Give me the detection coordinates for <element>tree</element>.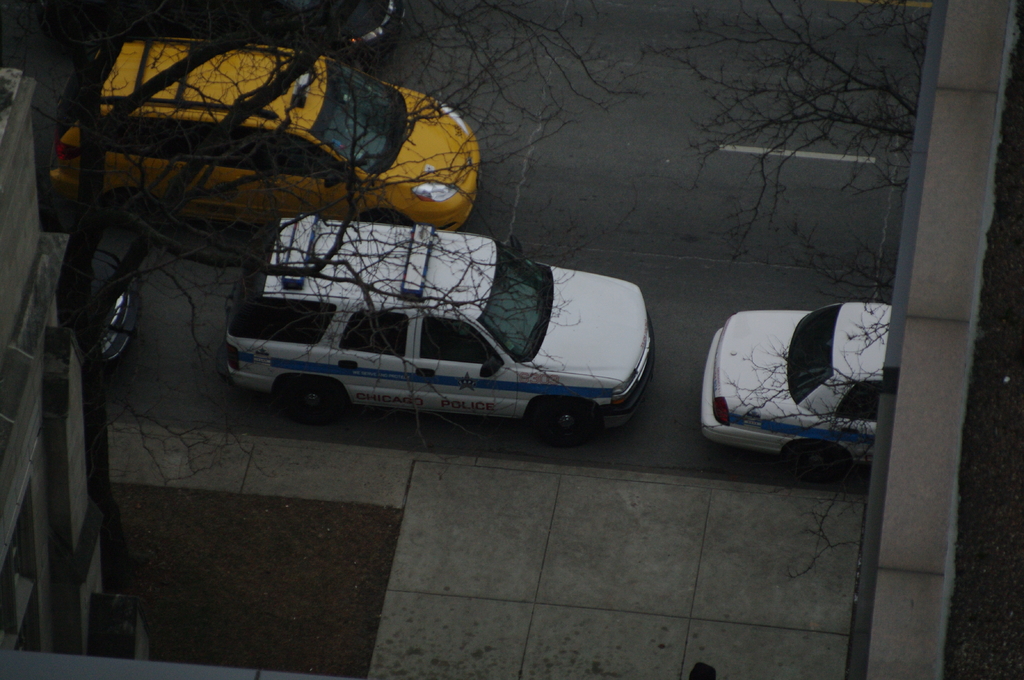
region(54, 0, 942, 679).
